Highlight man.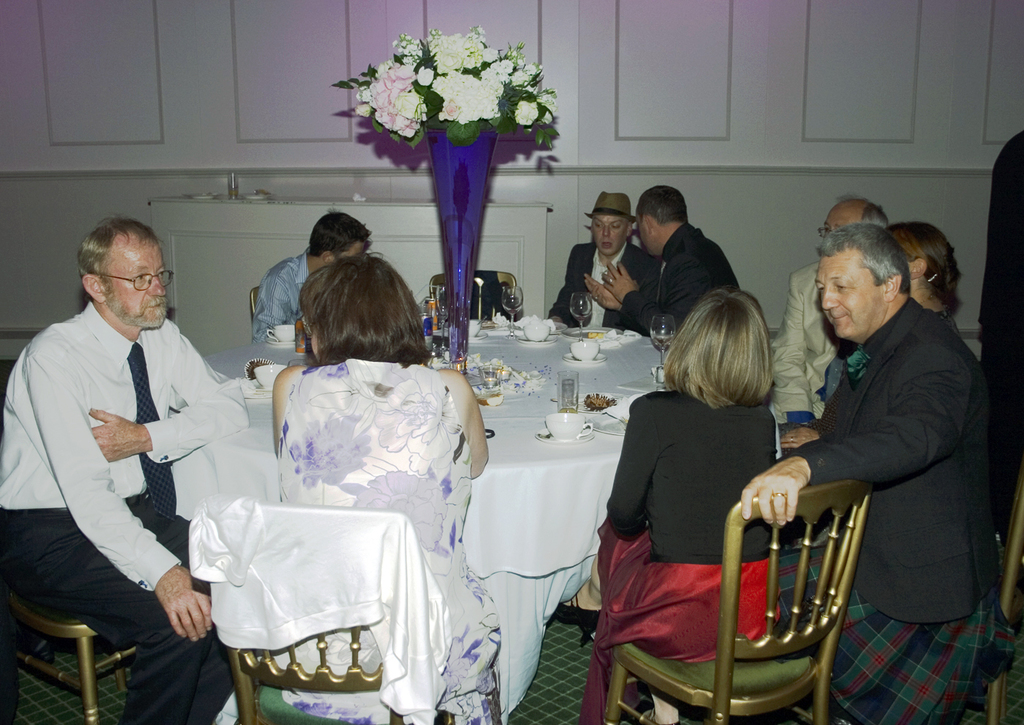
Highlighted region: detection(551, 188, 656, 335).
